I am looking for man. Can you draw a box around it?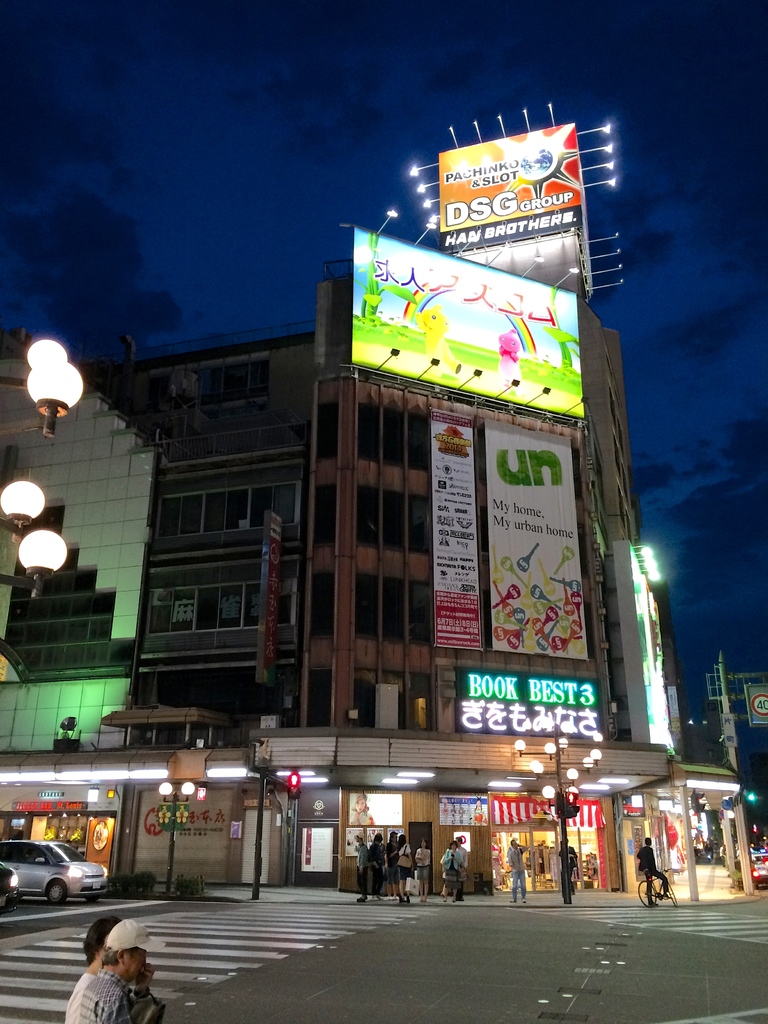
Sure, the bounding box is [x1=386, y1=833, x2=403, y2=902].
